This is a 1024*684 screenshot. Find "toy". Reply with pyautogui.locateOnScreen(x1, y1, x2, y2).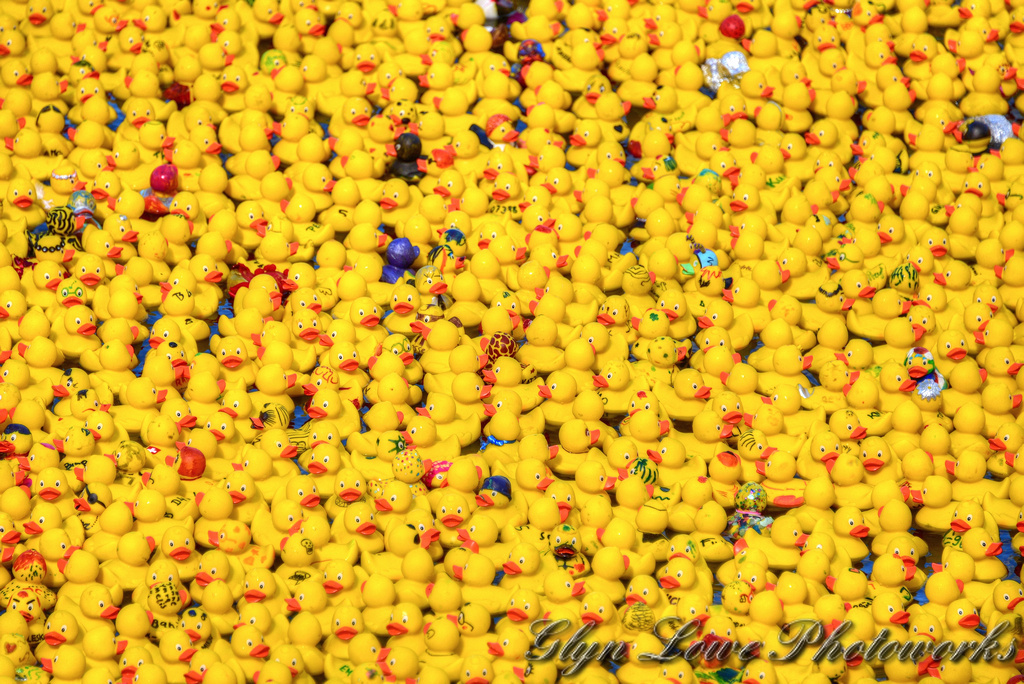
pyautogui.locateOnScreen(345, 36, 374, 69).
